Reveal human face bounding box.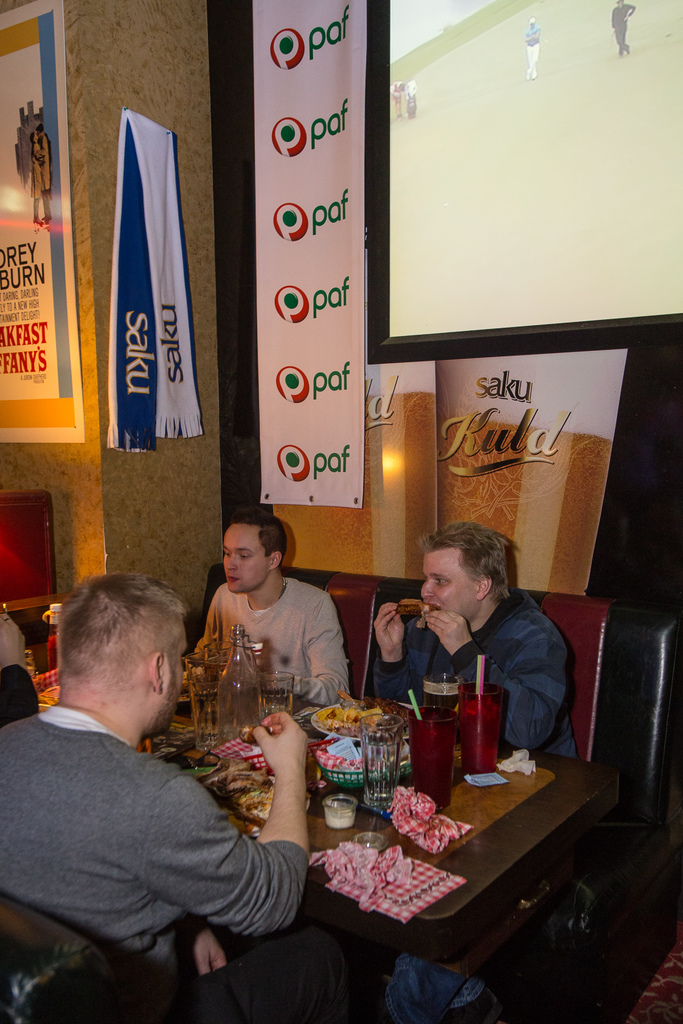
Revealed: bbox(421, 547, 479, 620).
